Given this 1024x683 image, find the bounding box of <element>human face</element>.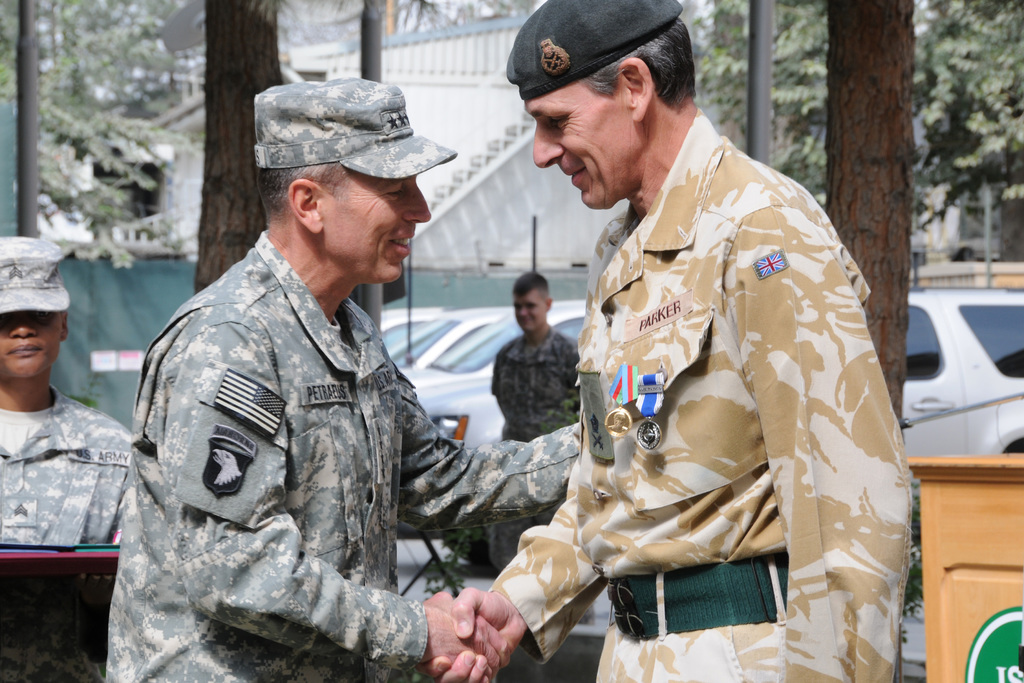
left=525, top=84, right=628, bottom=209.
